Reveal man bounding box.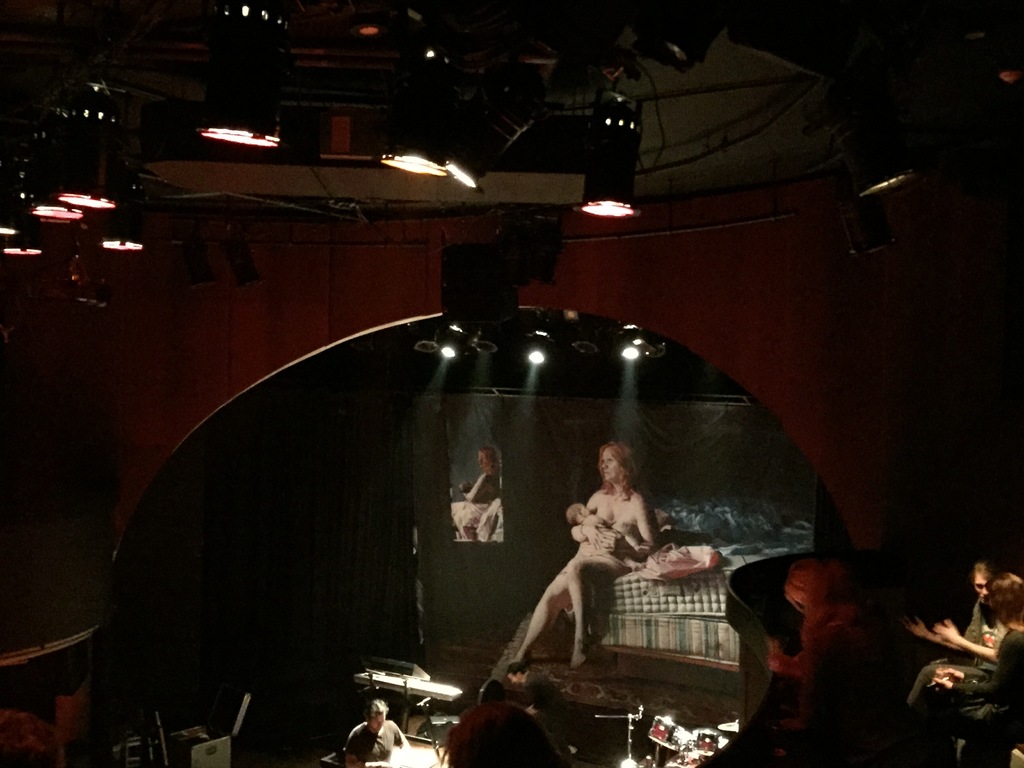
Revealed: pyautogui.locateOnScreen(456, 449, 506, 525).
